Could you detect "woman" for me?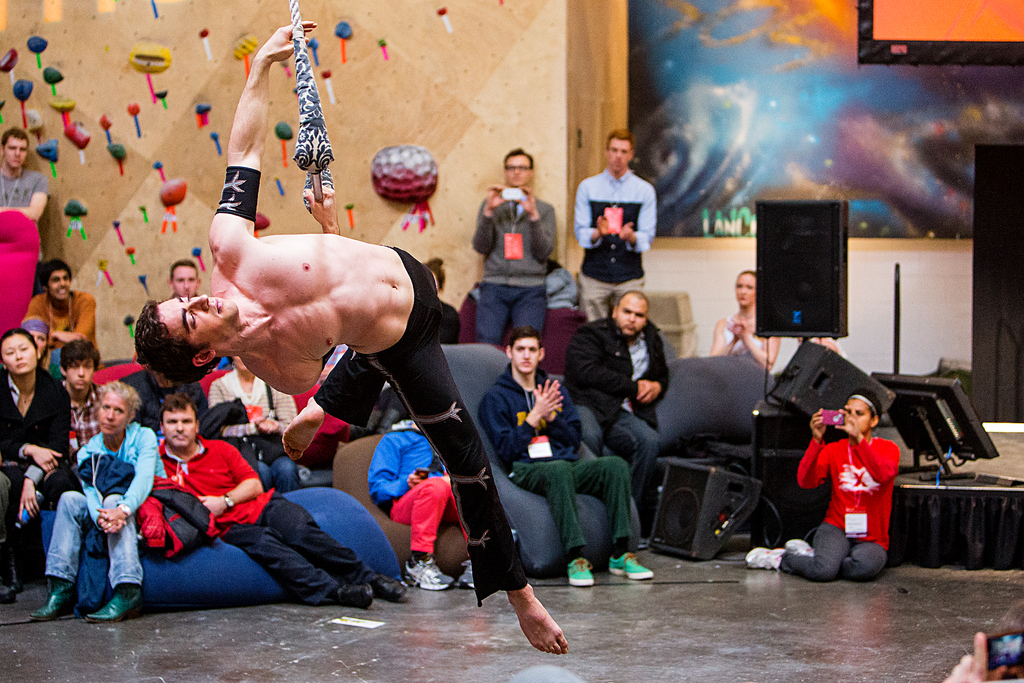
Detection result: <region>19, 313, 60, 372</region>.
